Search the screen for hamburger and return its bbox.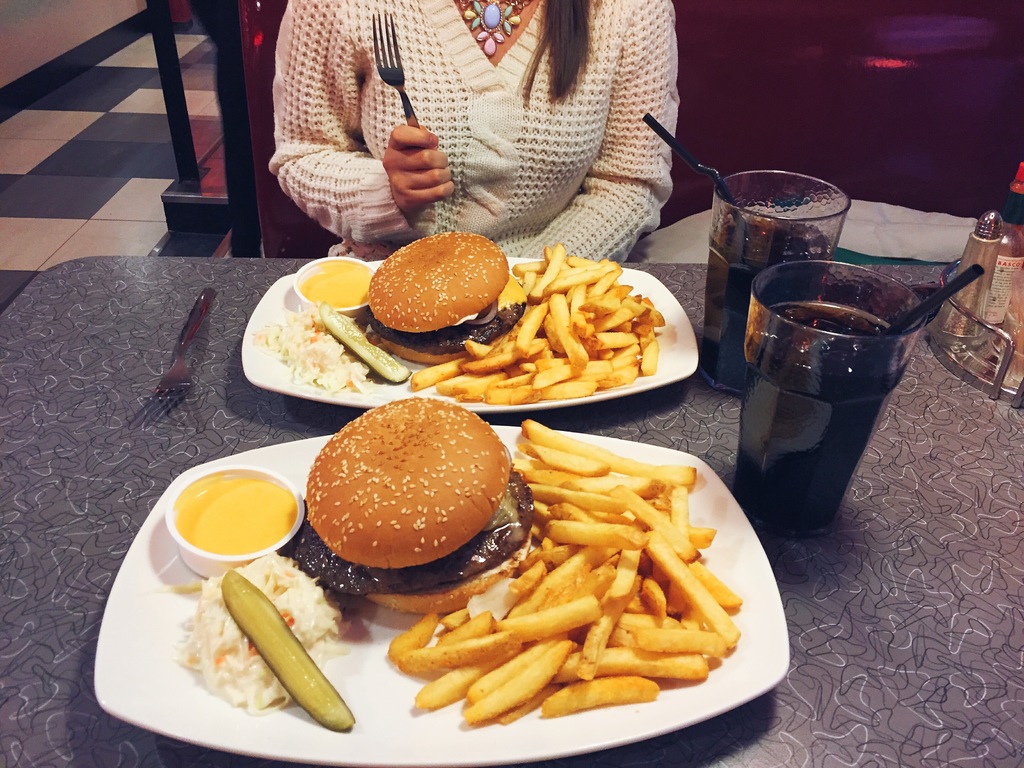
Found: 366/232/525/362.
